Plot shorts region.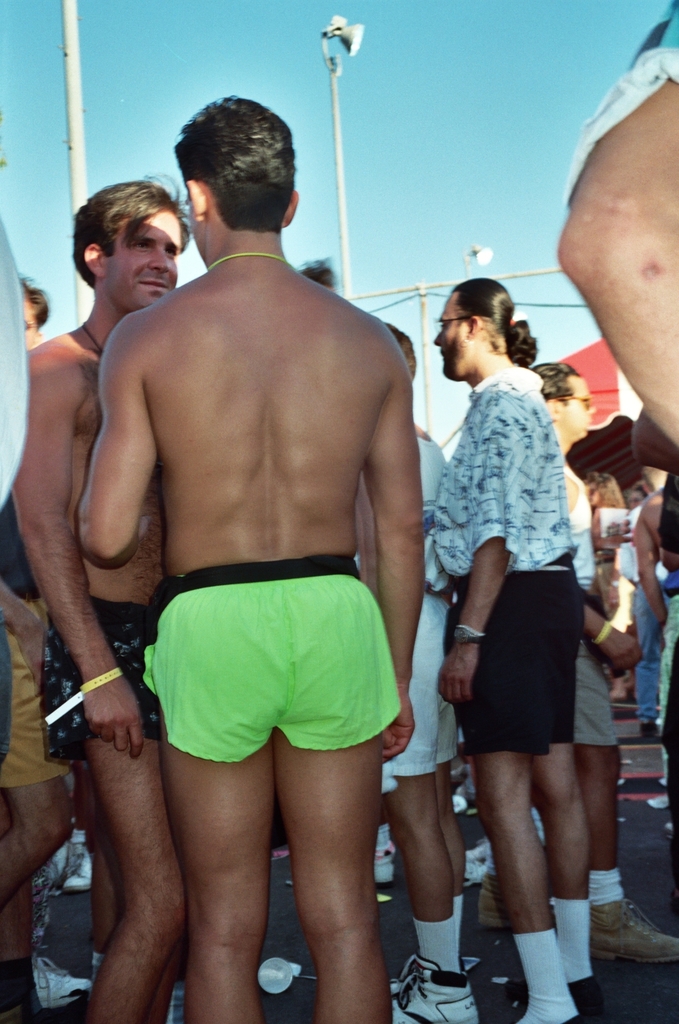
Plotted at BBox(0, 632, 11, 785).
